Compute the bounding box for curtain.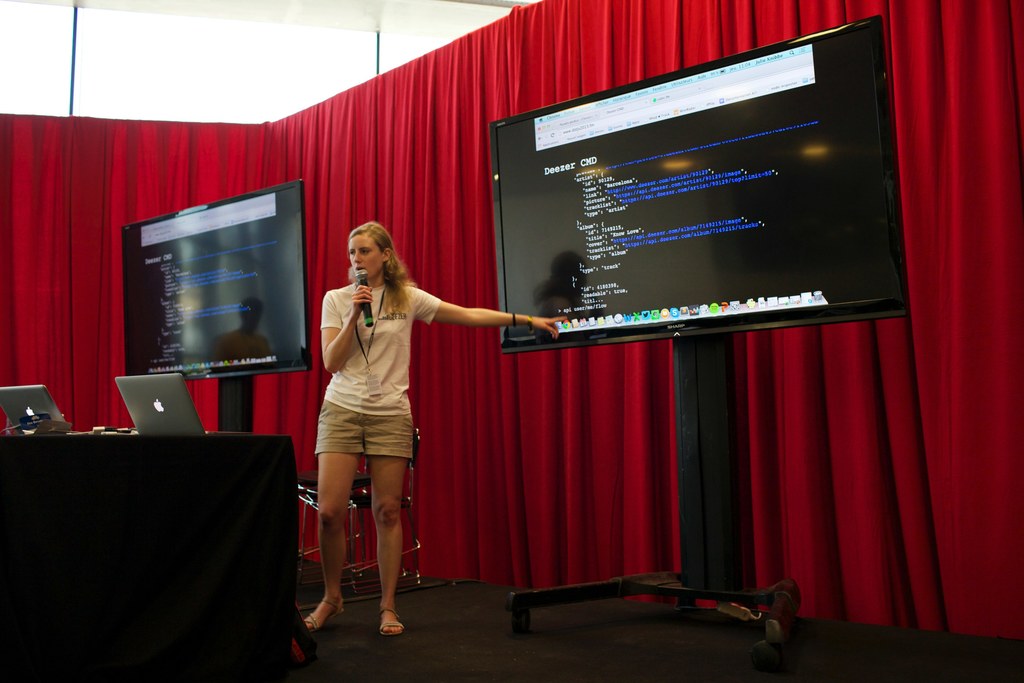
select_region(0, 0, 1023, 644).
